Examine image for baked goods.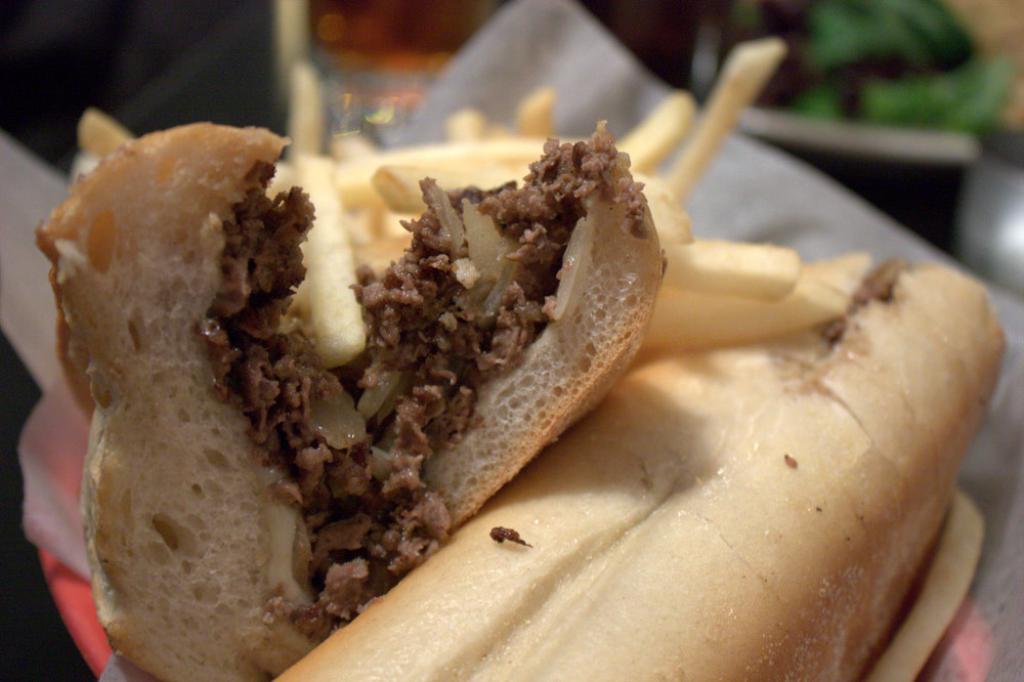
Examination result: BBox(35, 34, 1006, 681).
